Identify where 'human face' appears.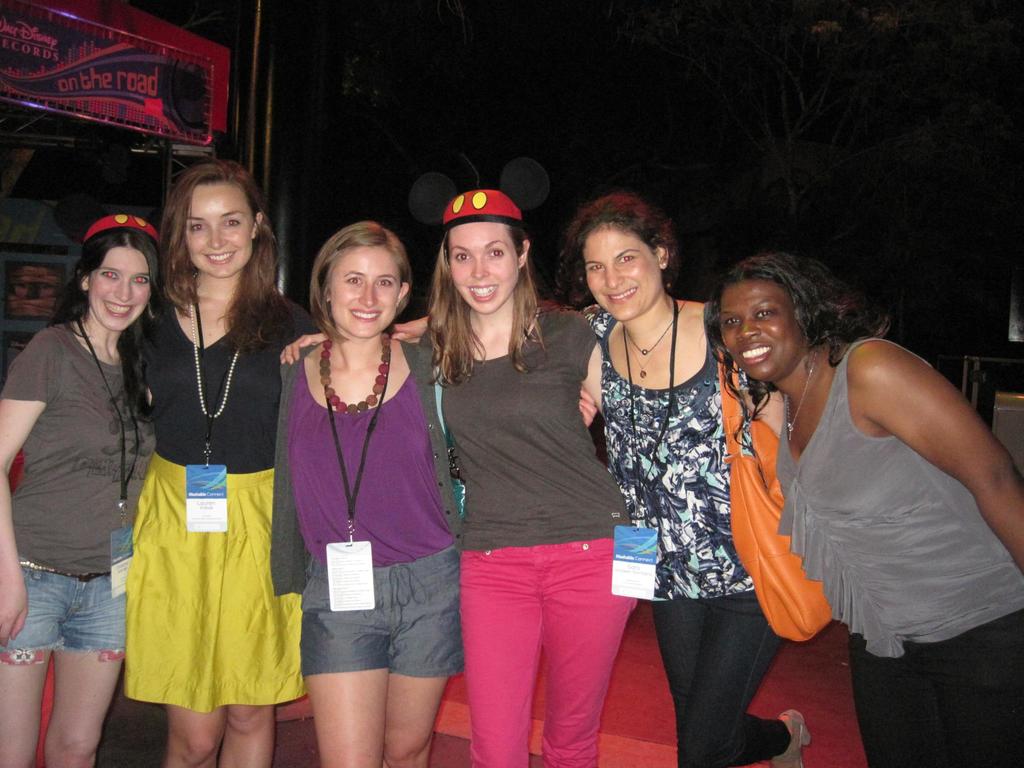
Appears at detection(448, 221, 515, 312).
